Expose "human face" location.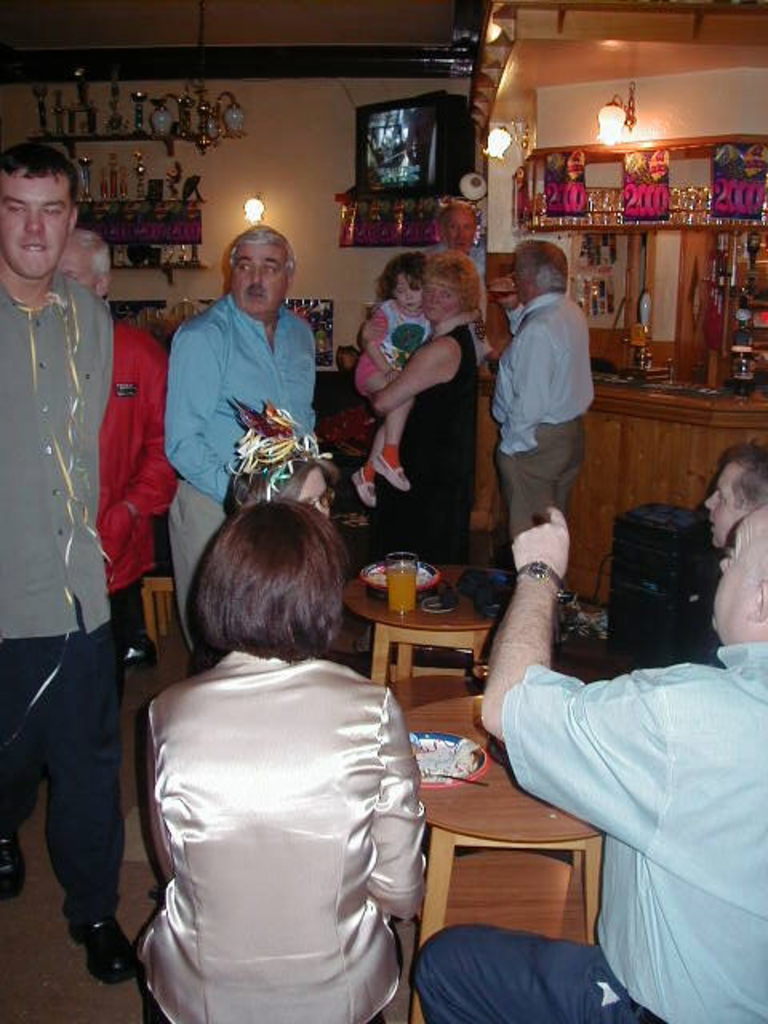
Exposed at Rect(704, 459, 752, 547).
